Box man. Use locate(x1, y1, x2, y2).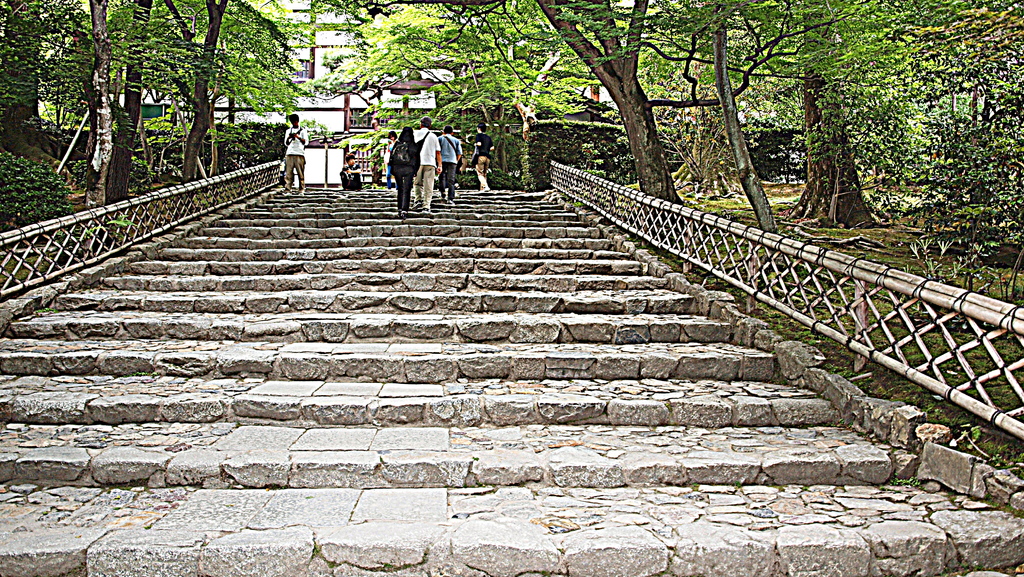
locate(442, 114, 456, 195).
